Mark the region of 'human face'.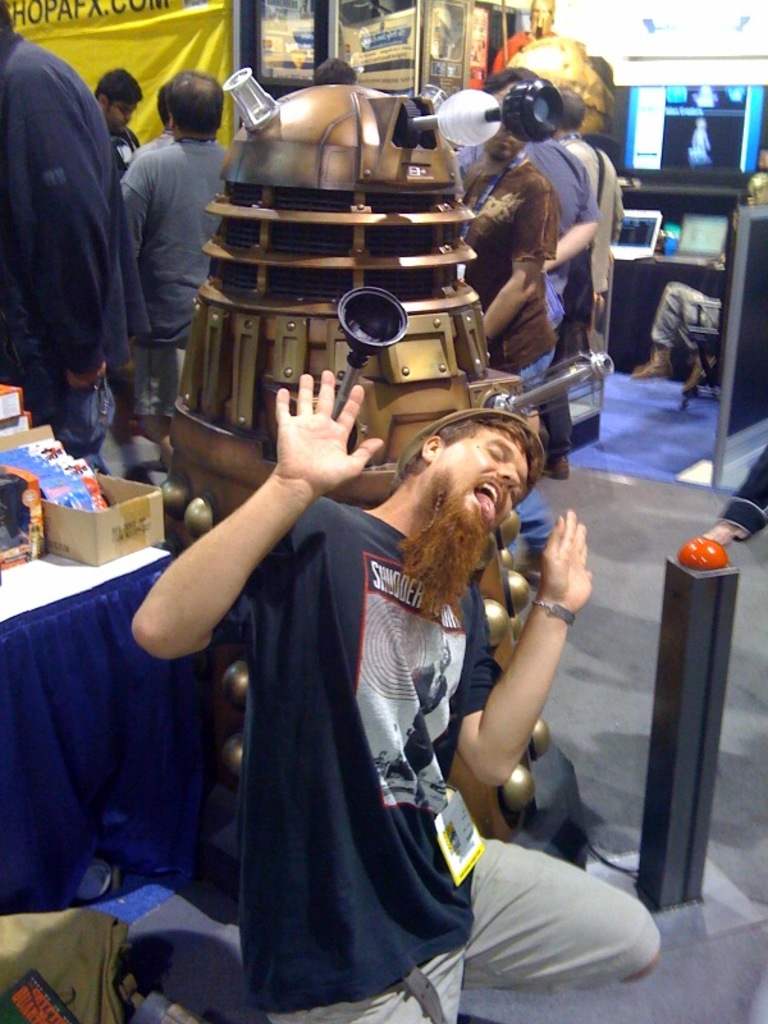
Region: (439,428,529,535).
